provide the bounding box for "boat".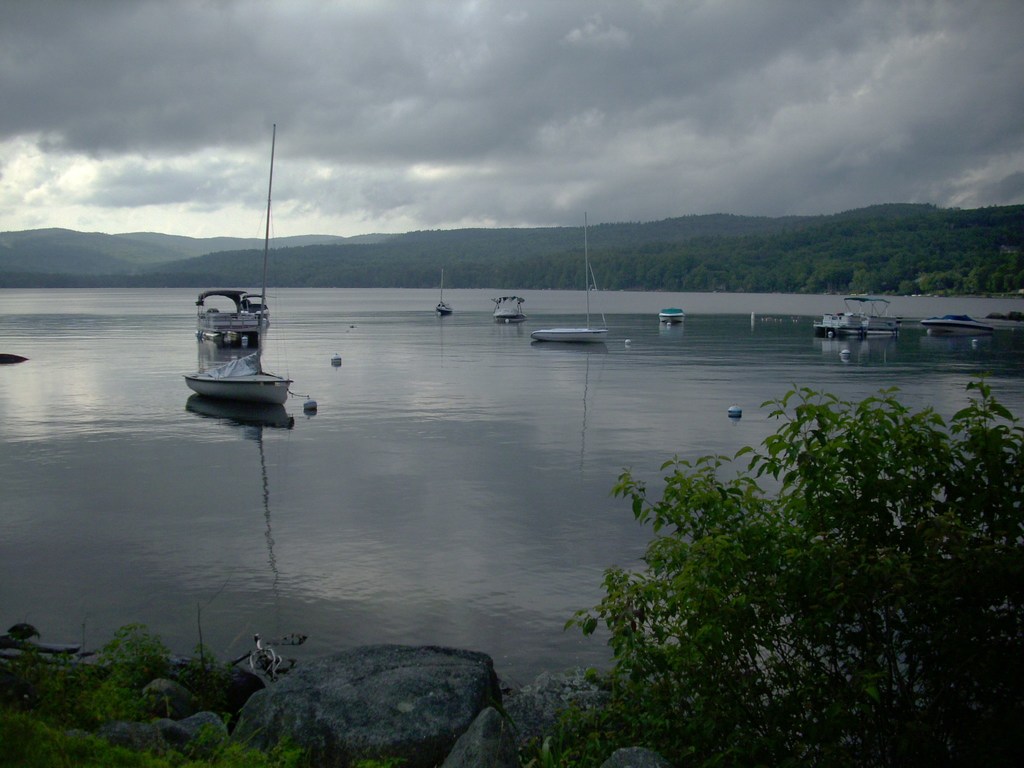
{"left": 492, "top": 295, "right": 528, "bottom": 324}.
